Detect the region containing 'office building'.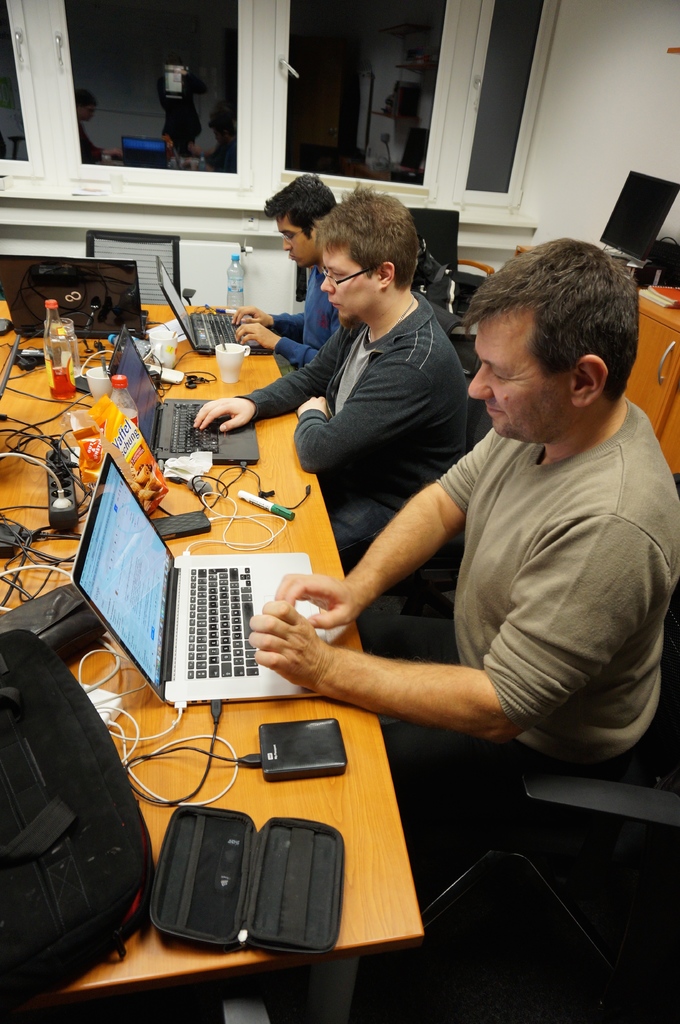
<region>0, 0, 679, 1023</region>.
